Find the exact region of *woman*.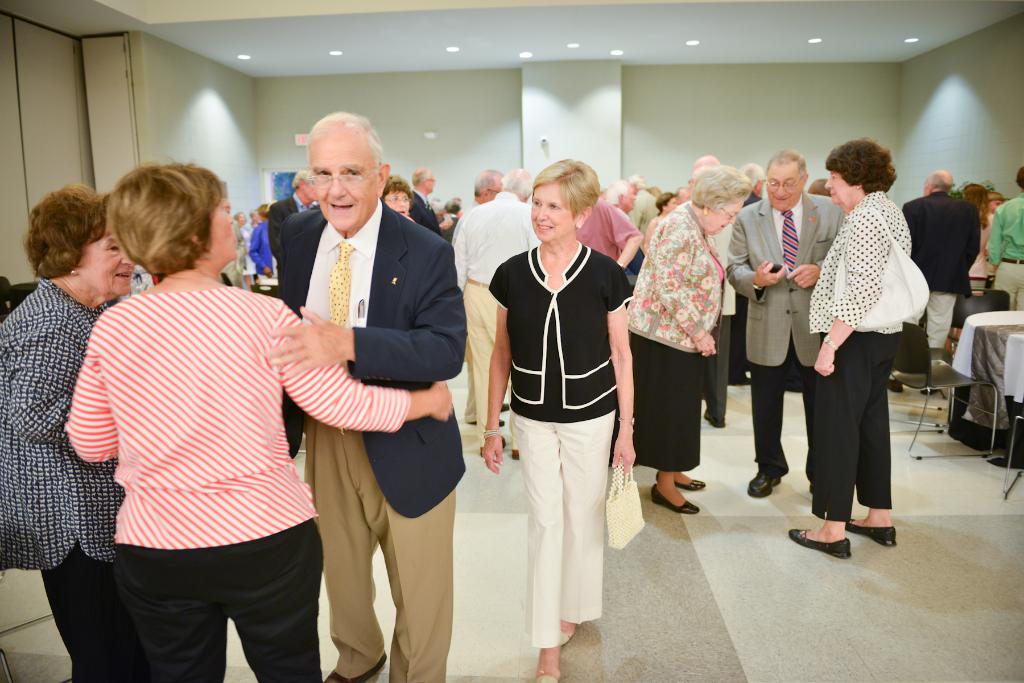
Exact region: [625,165,753,517].
